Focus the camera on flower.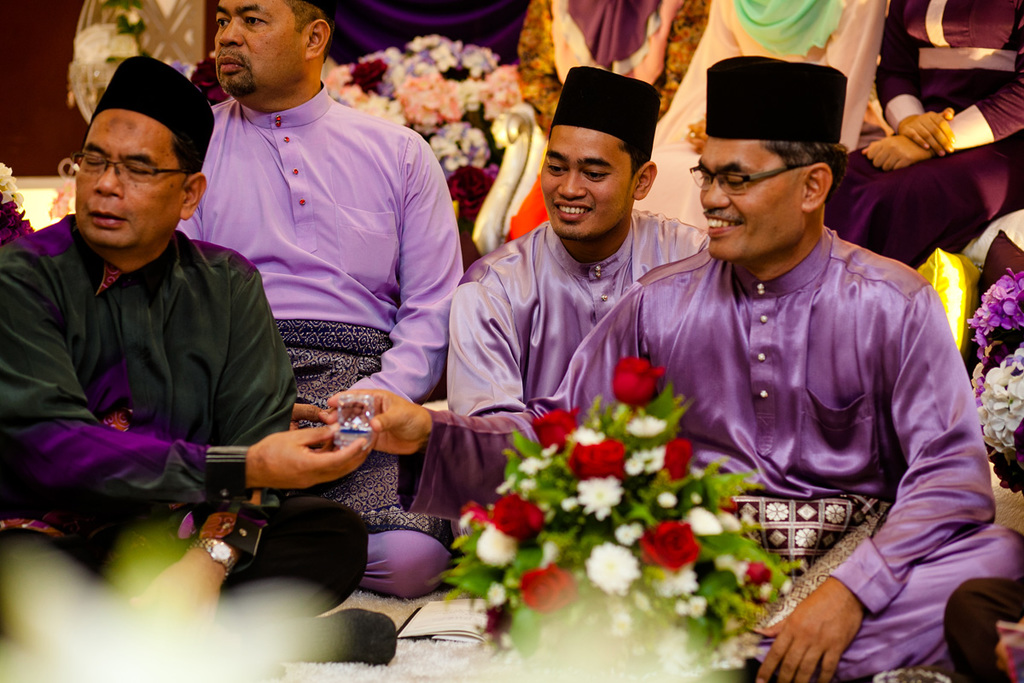
Focus region: rect(521, 560, 579, 609).
